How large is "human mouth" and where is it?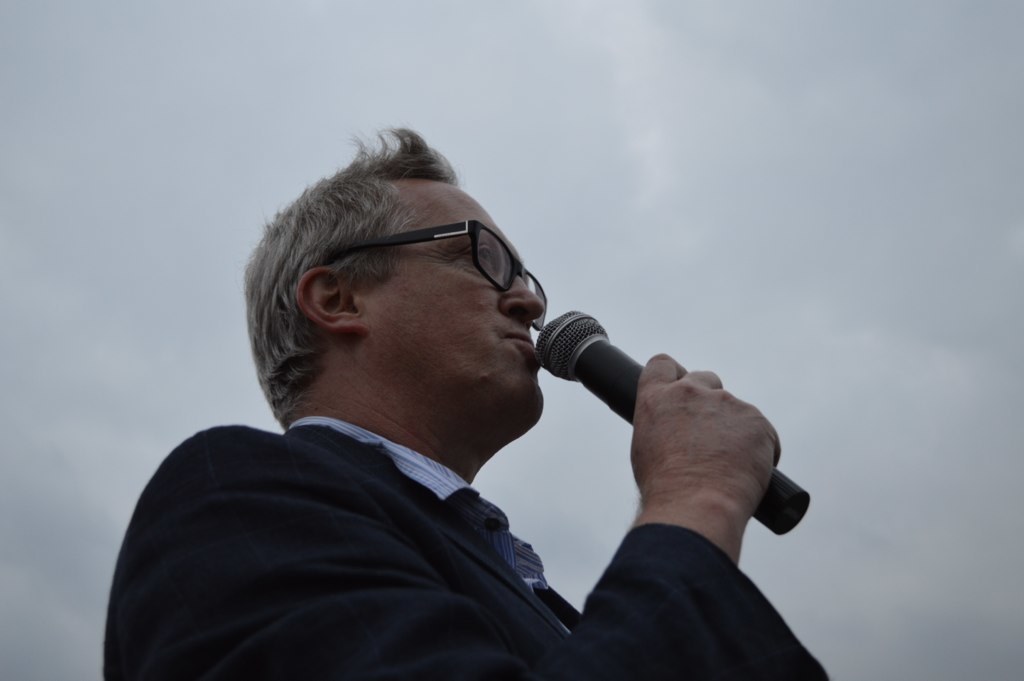
Bounding box: (left=504, top=332, right=537, bottom=364).
